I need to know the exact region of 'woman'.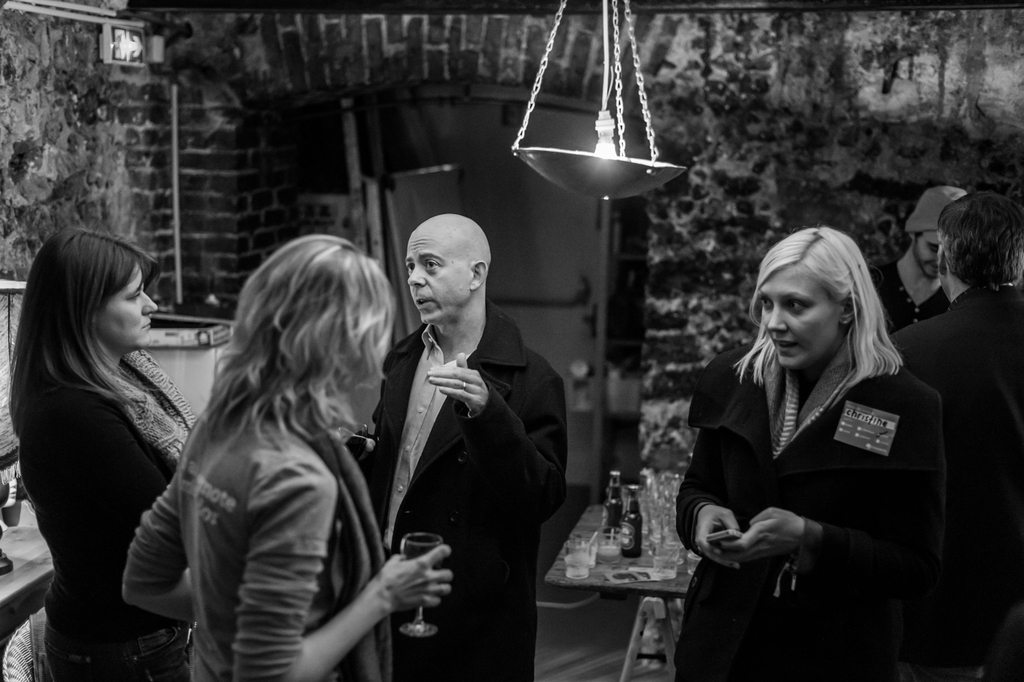
Region: <box>678,183,948,681</box>.
